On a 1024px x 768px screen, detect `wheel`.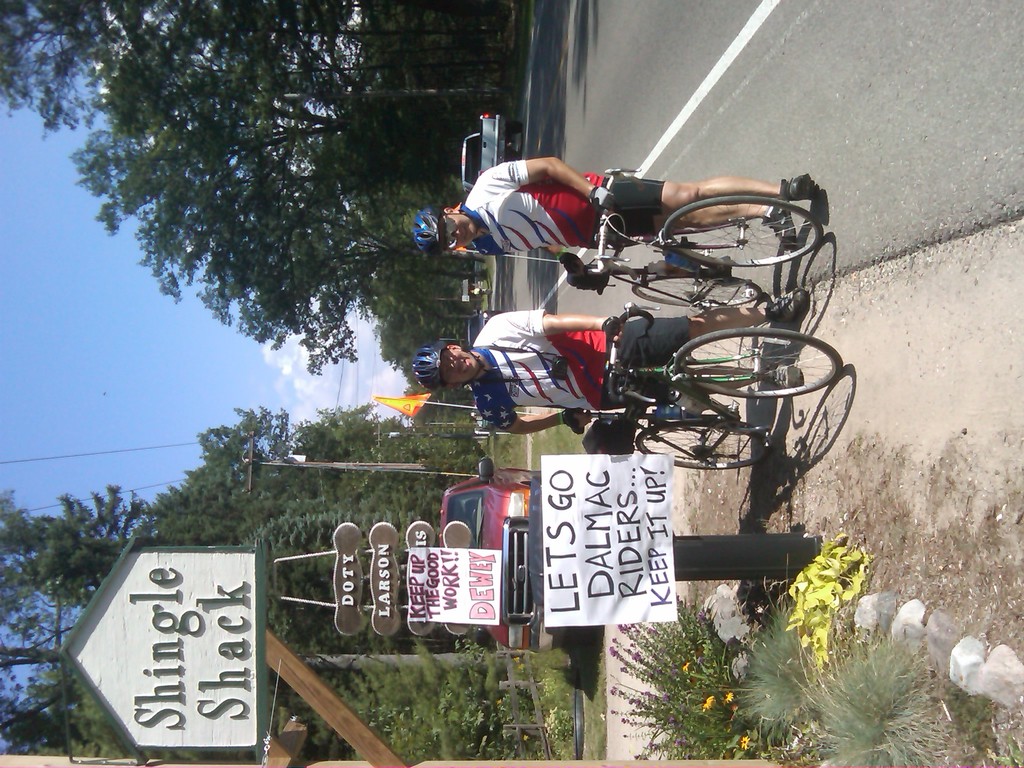
x1=625, y1=420, x2=767, y2=460.
